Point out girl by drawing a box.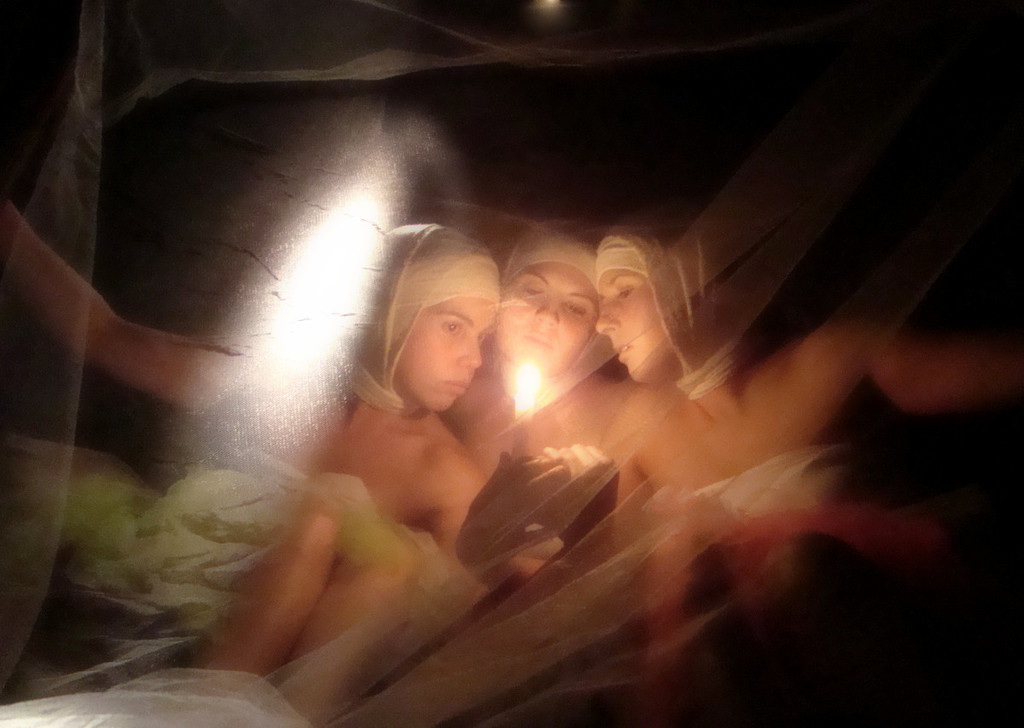
box=[591, 207, 1021, 647].
